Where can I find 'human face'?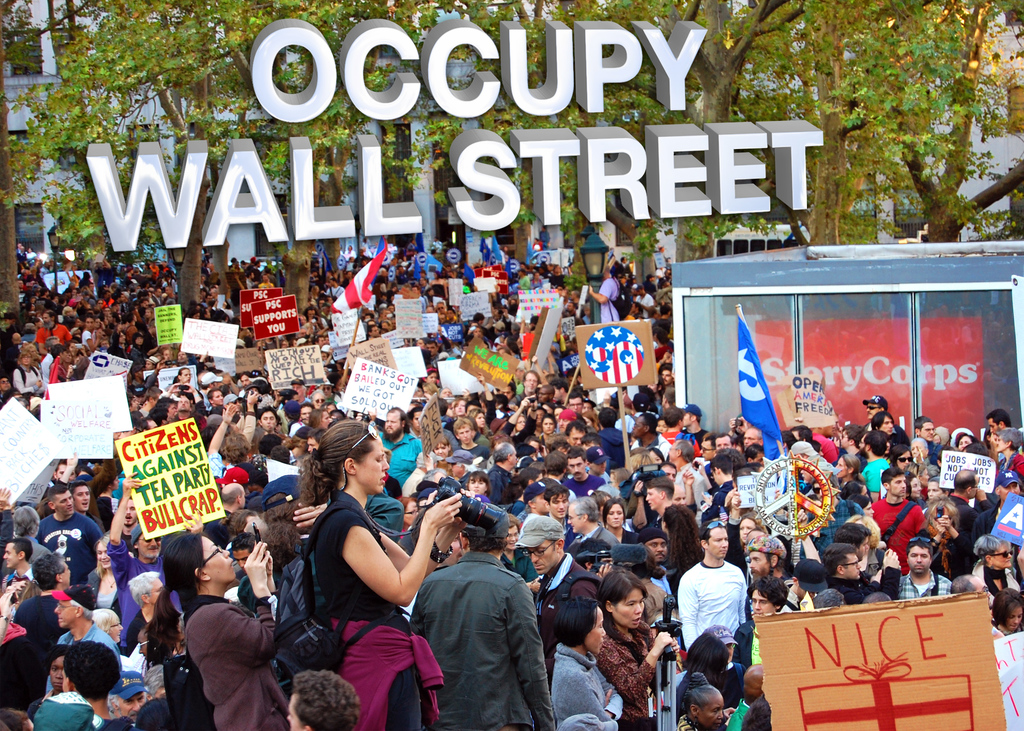
You can find it at x1=587, y1=607, x2=608, y2=654.
